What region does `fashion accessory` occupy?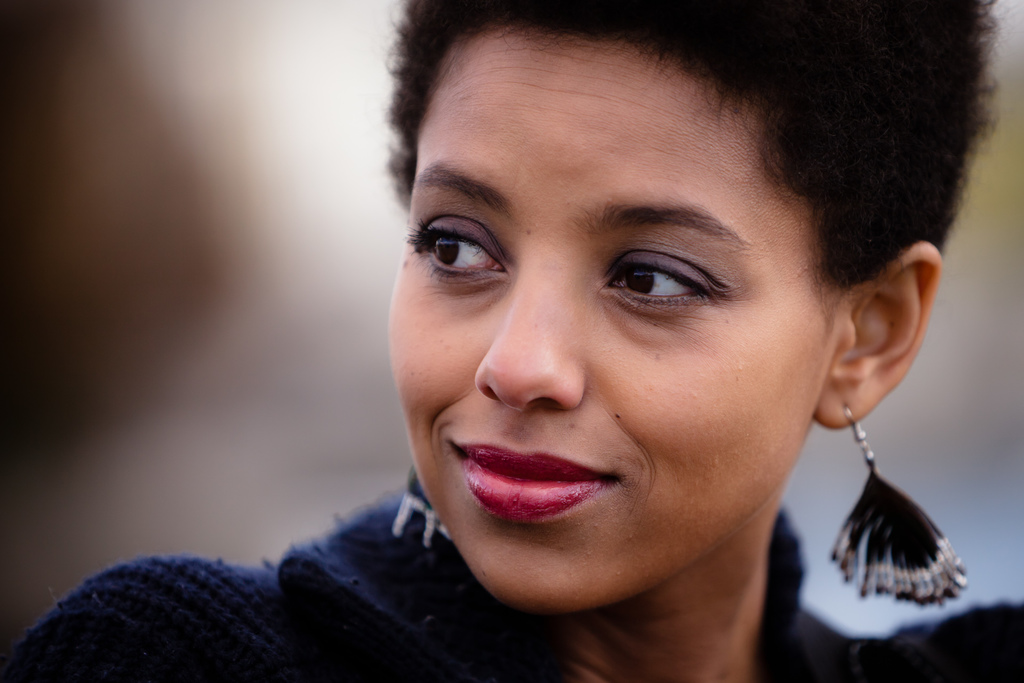
{"left": 395, "top": 467, "right": 454, "bottom": 550}.
